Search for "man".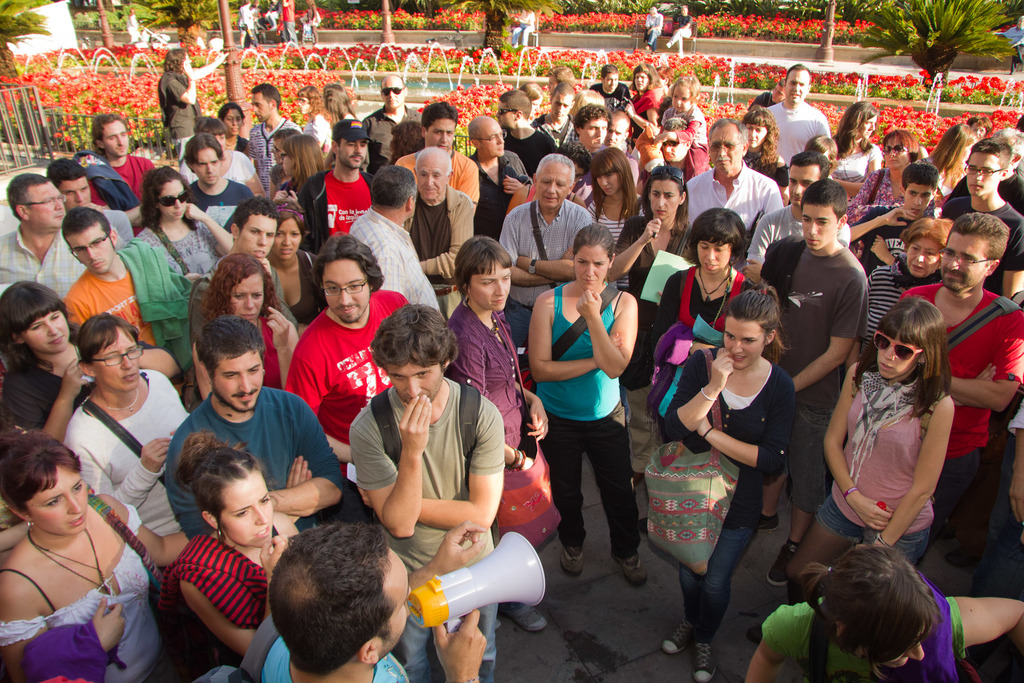
Found at [687, 114, 787, 247].
